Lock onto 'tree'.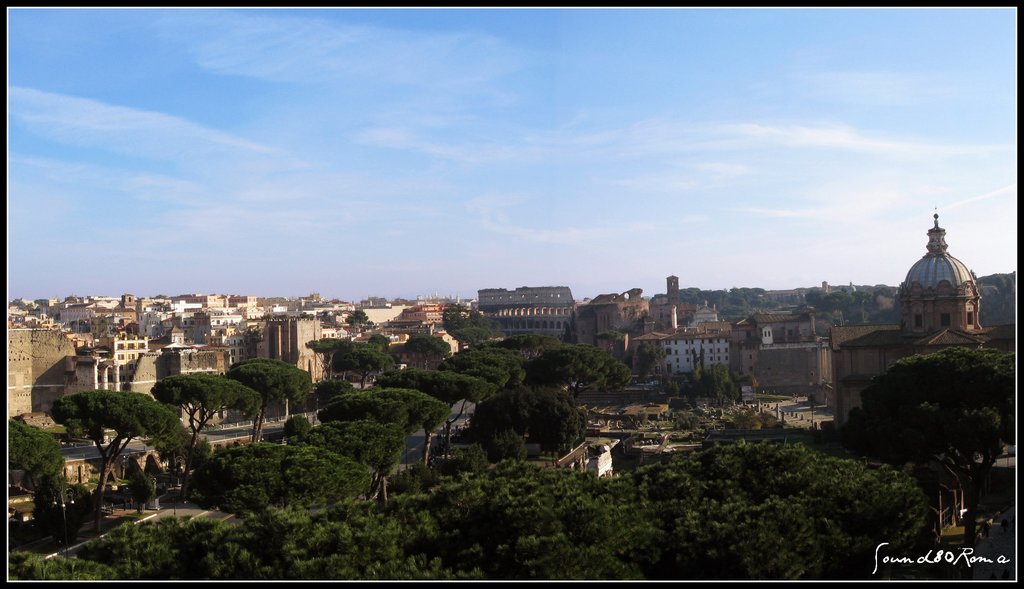
Locked: x1=282, y1=427, x2=388, y2=503.
